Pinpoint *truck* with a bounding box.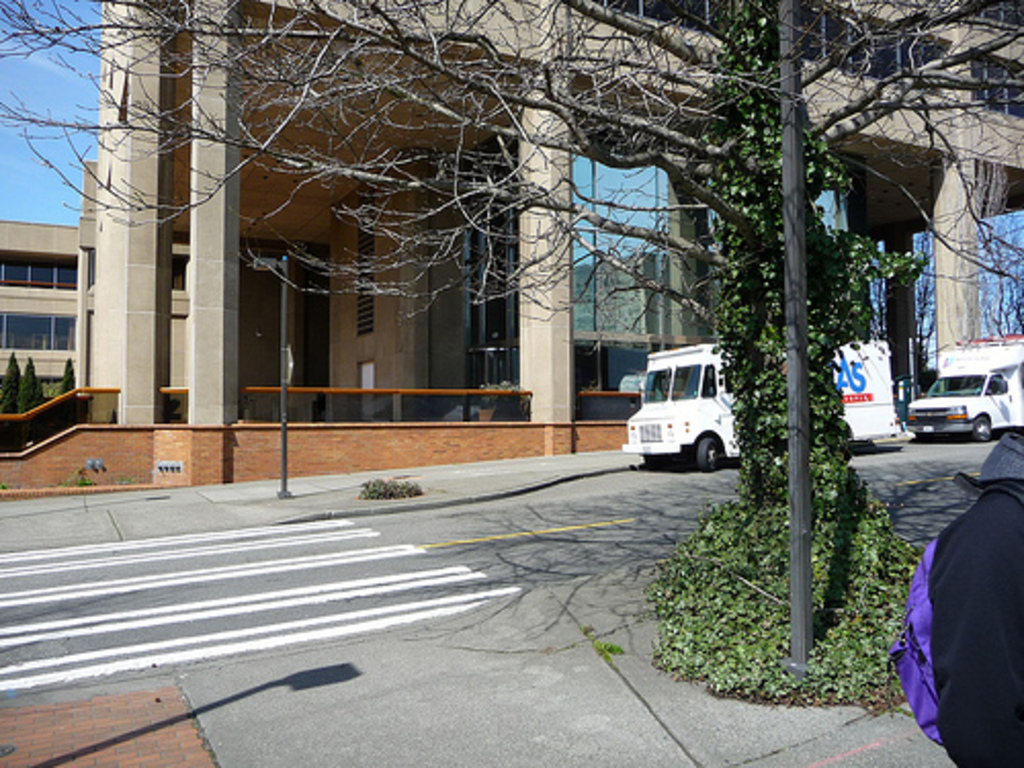
left=621, top=328, right=918, bottom=473.
